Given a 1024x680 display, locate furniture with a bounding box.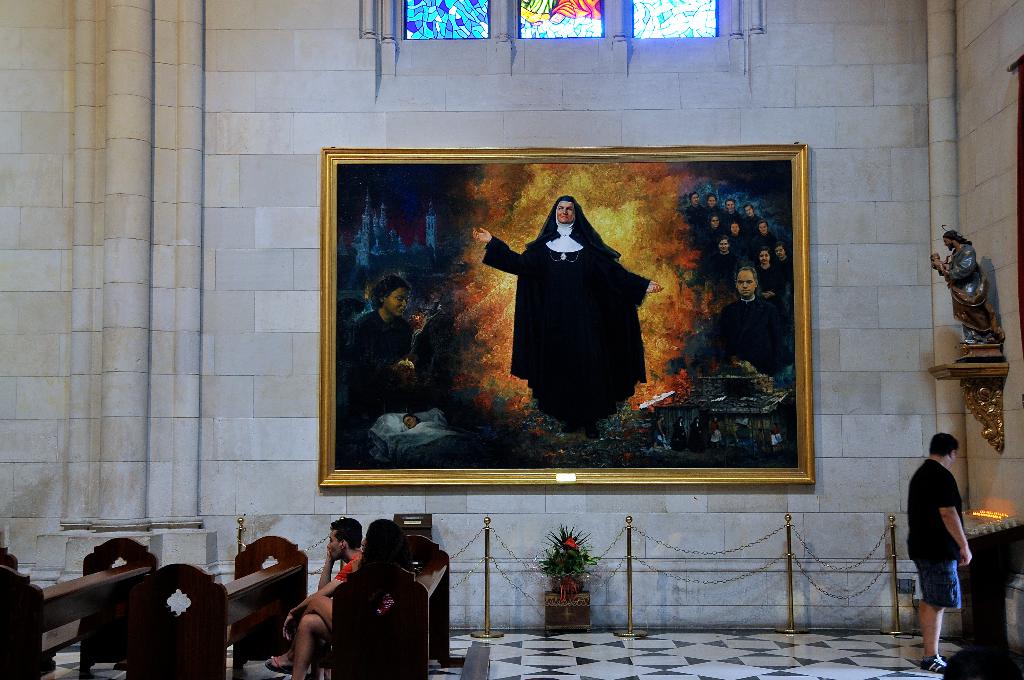
Located: 0,535,157,679.
